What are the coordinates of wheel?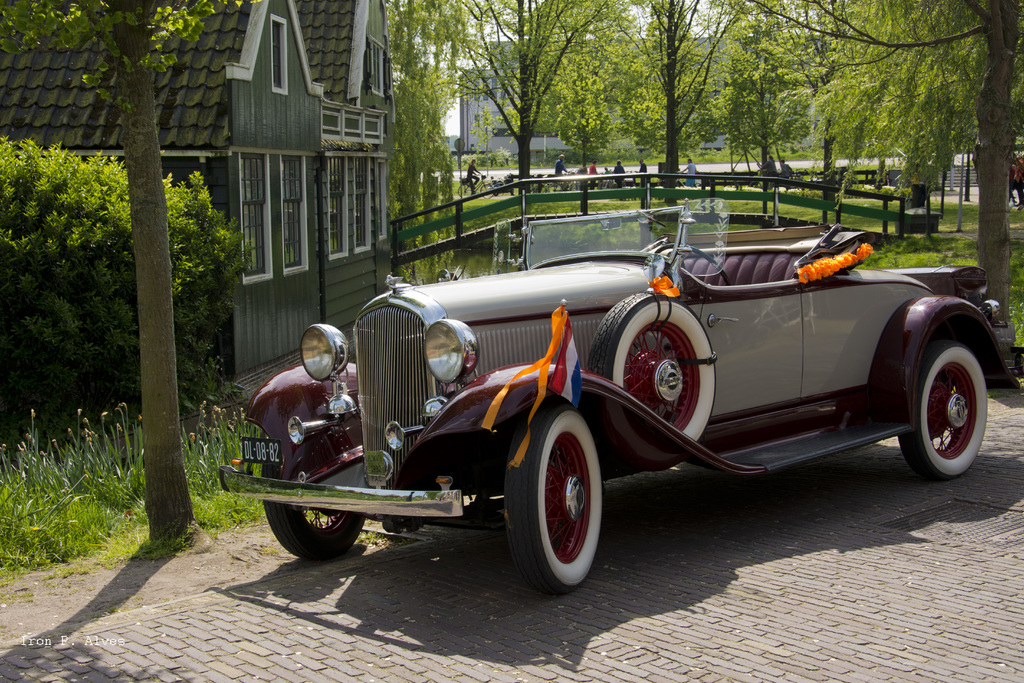
x1=588 y1=287 x2=719 y2=443.
